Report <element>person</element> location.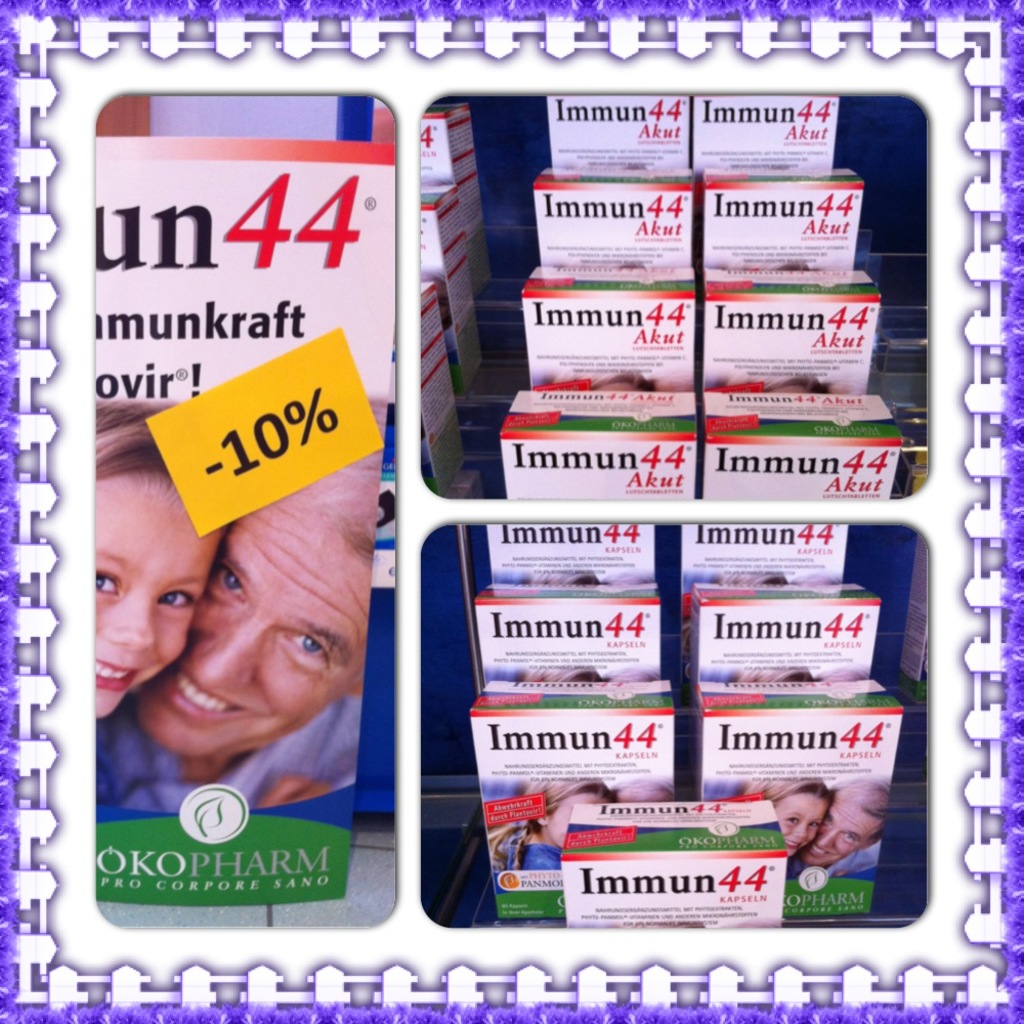
Report: <box>738,775,827,870</box>.
